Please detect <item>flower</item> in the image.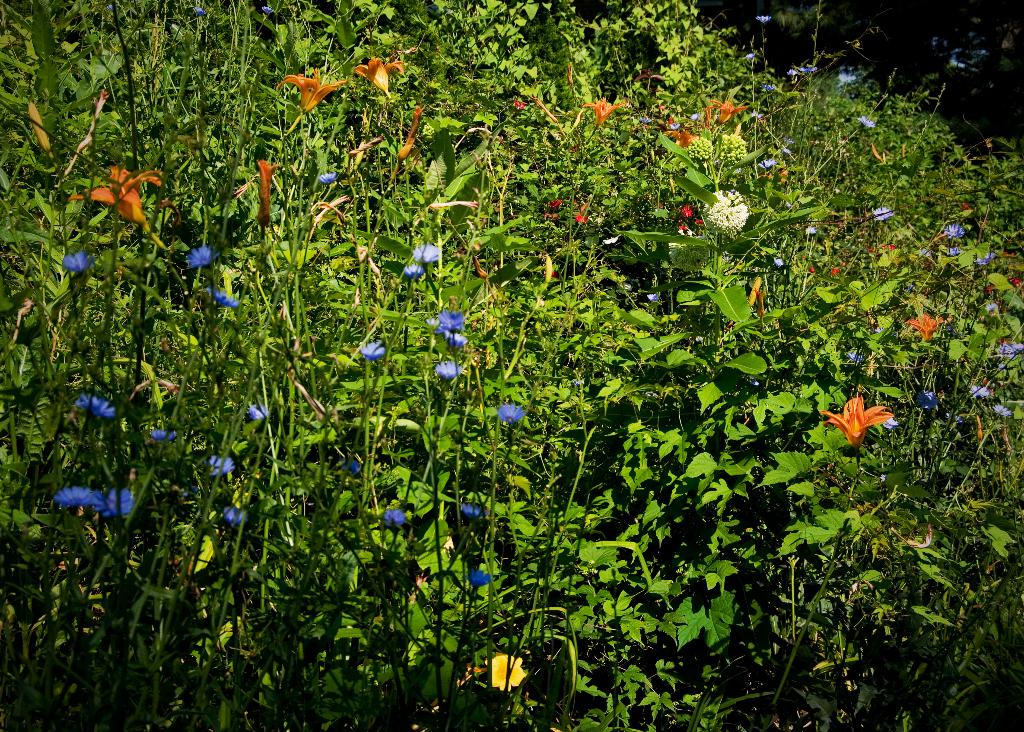
detection(495, 399, 531, 429).
